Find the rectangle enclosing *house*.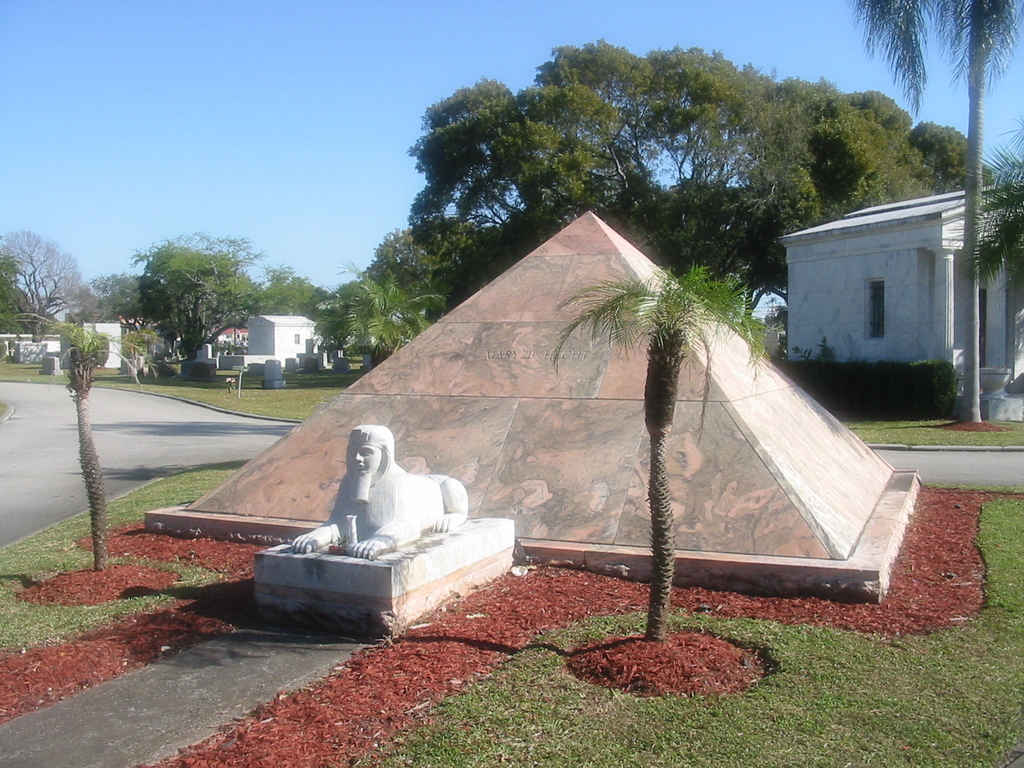
[251, 314, 326, 363].
